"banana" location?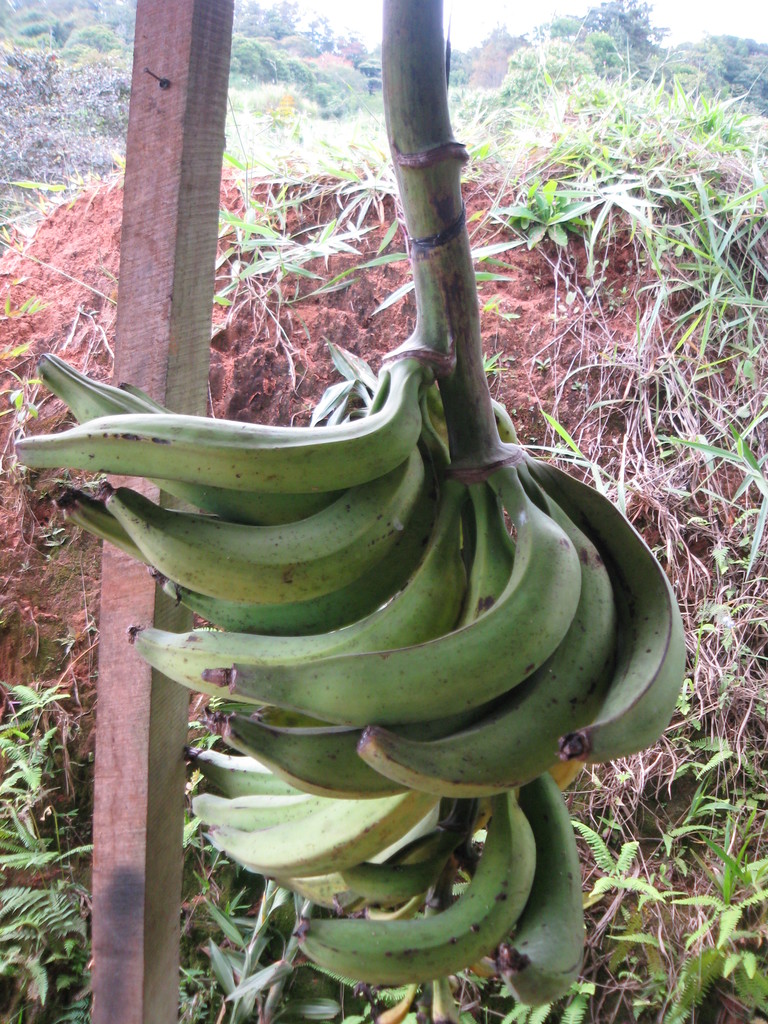
(x1=205, y1=467, x2=579, y2=728)
